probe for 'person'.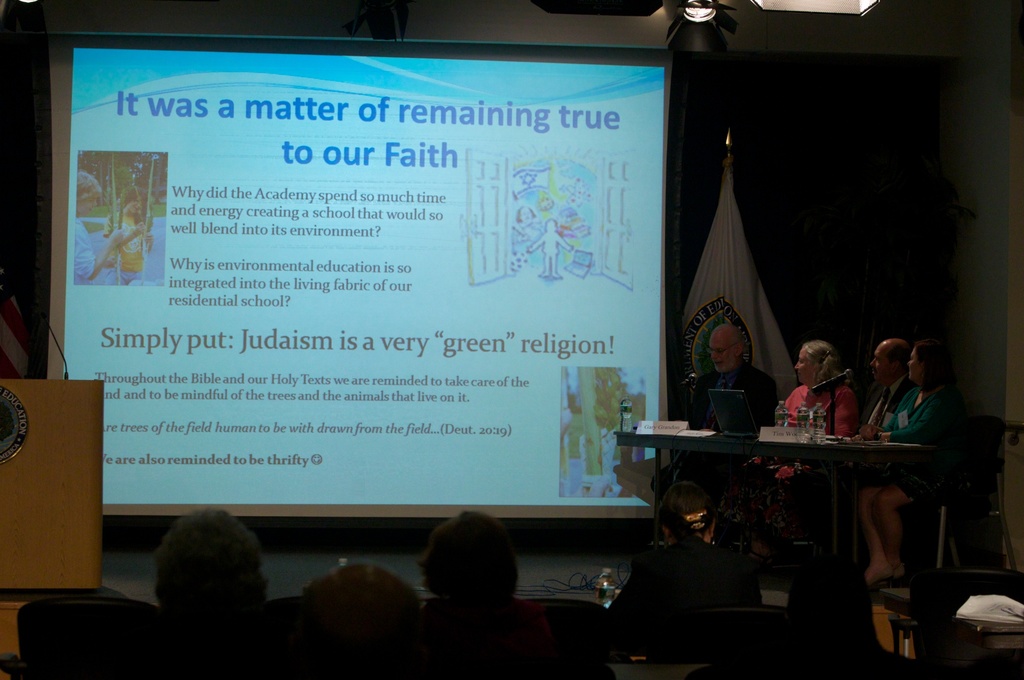
Probe result: 101,183,159,289.
